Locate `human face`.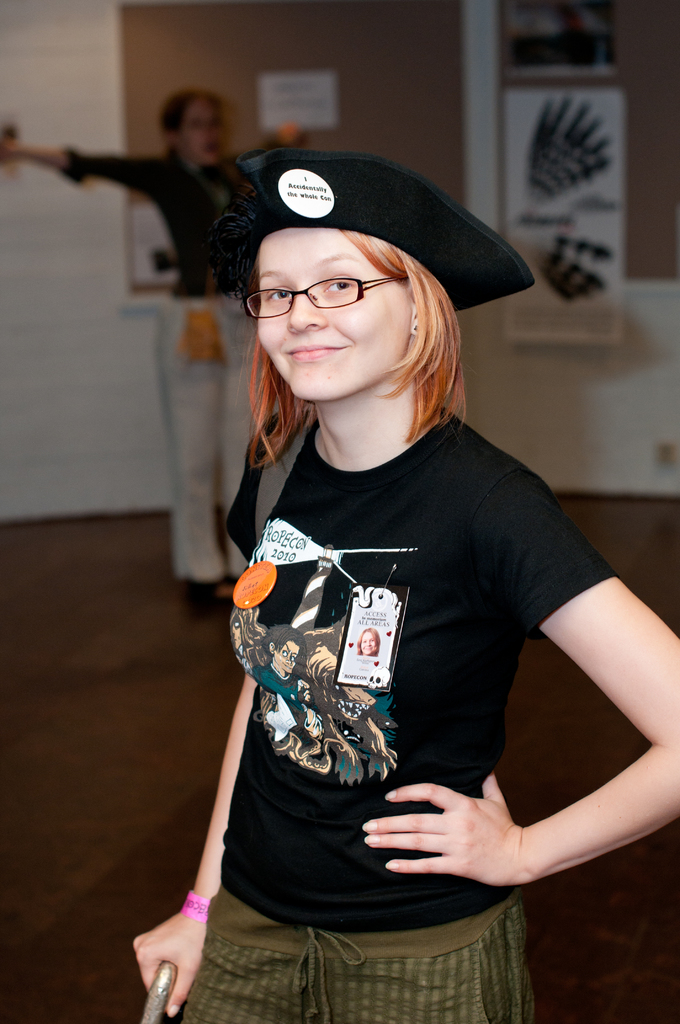
Bounding box: x1=255 y1=230 x2=419 y2=404.
